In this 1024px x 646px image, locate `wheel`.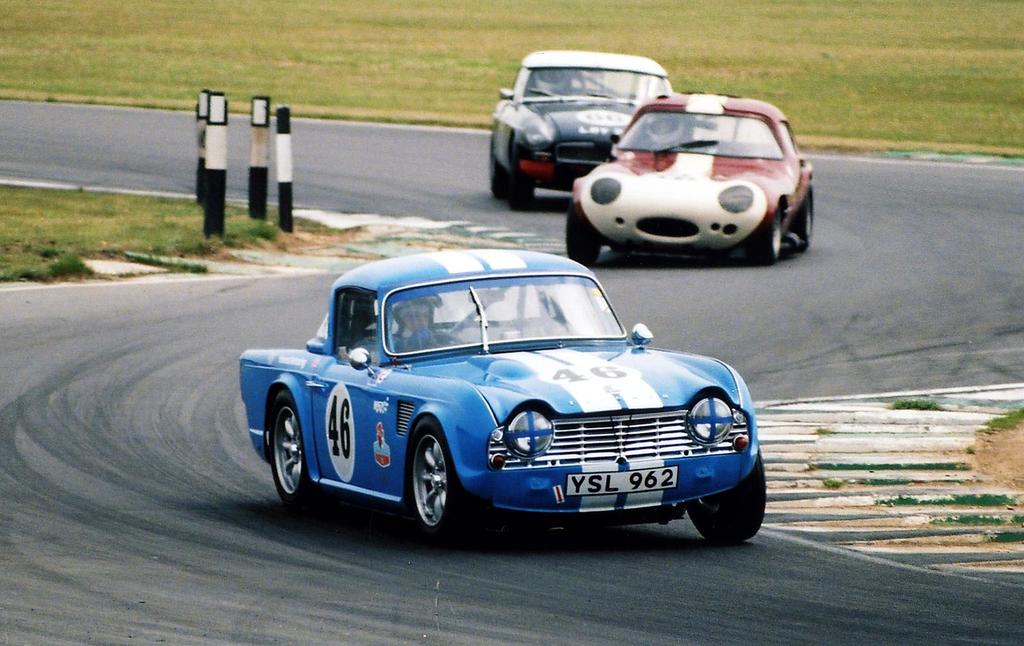
Bounding box: 755 212 781 257.
